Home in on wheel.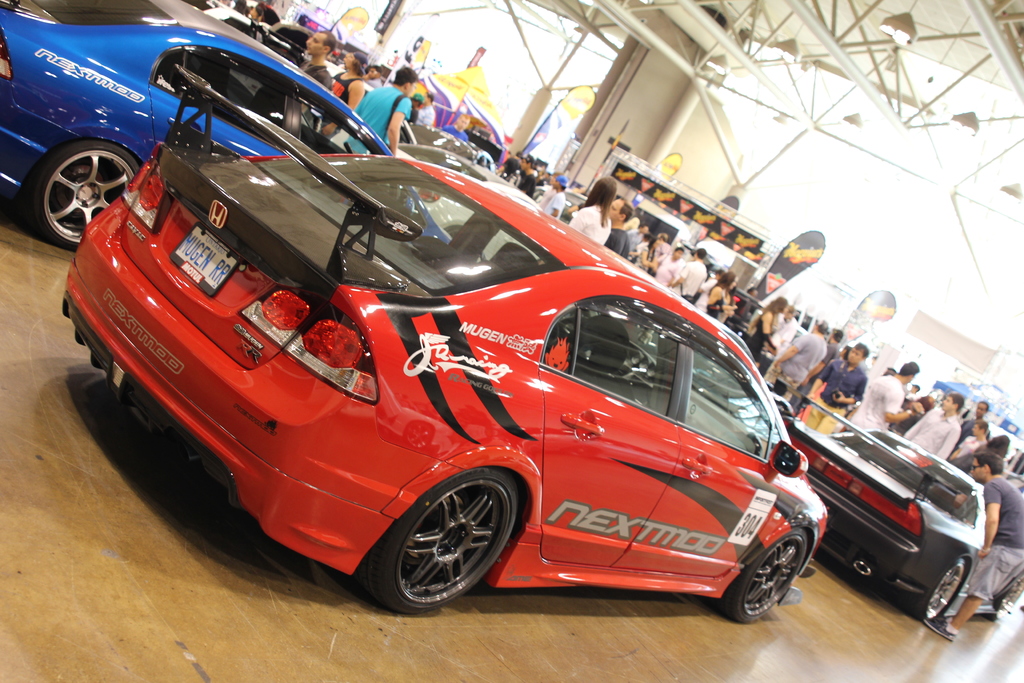
Homed in at BBox(354, 462, 524, 618).
